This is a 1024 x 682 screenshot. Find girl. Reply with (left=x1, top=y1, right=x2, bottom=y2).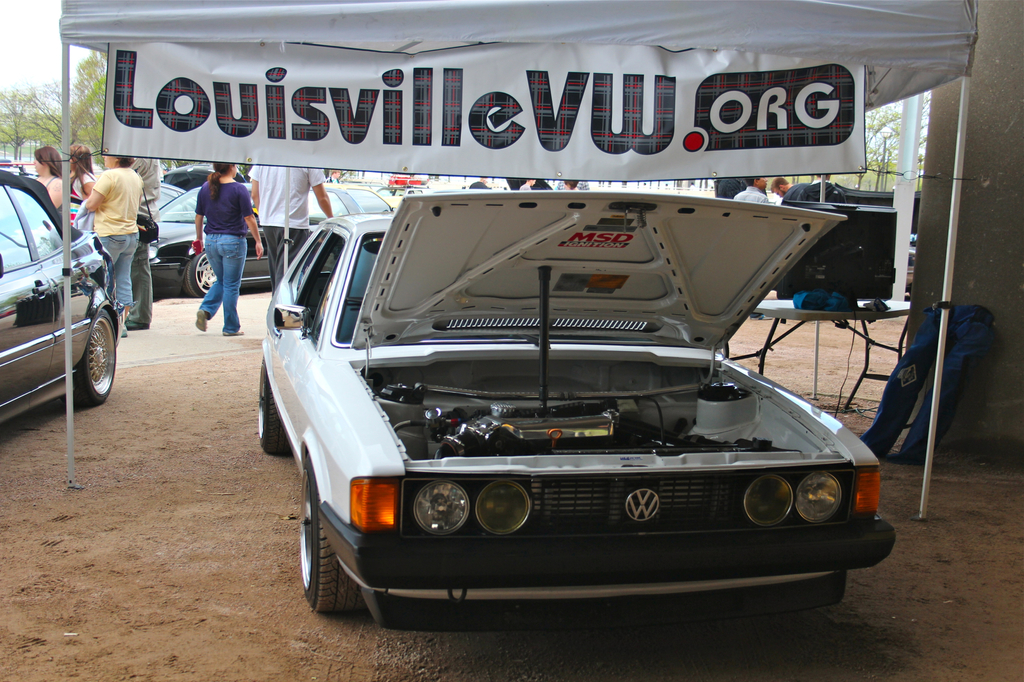
(left=756, top=178, right=793, bottom=205).
